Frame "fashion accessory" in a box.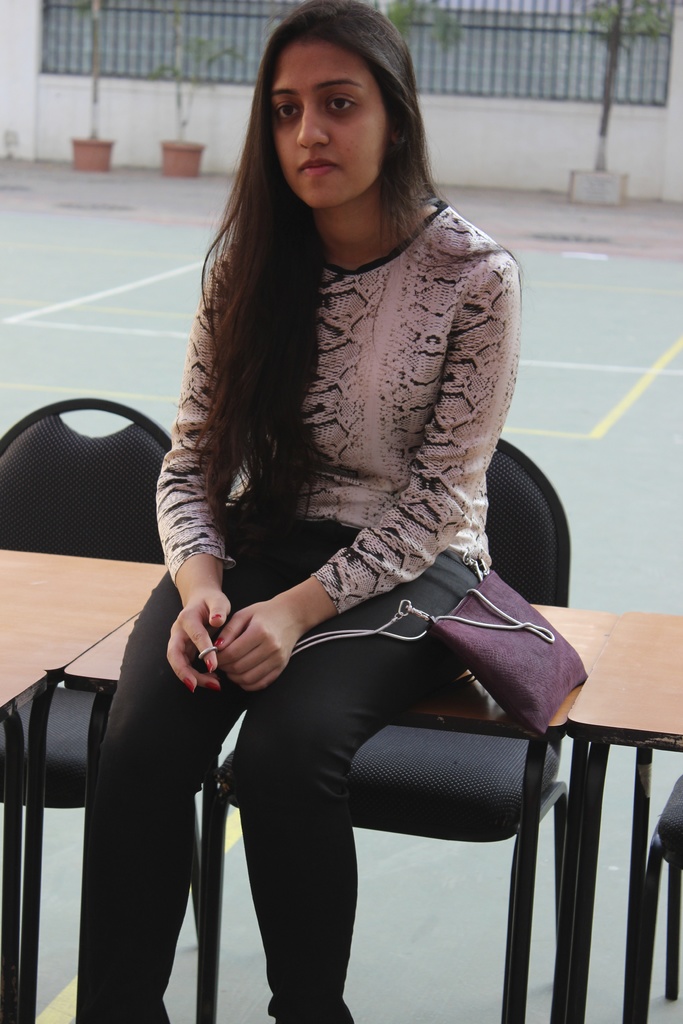
box=[204, 658, 213, 669].
